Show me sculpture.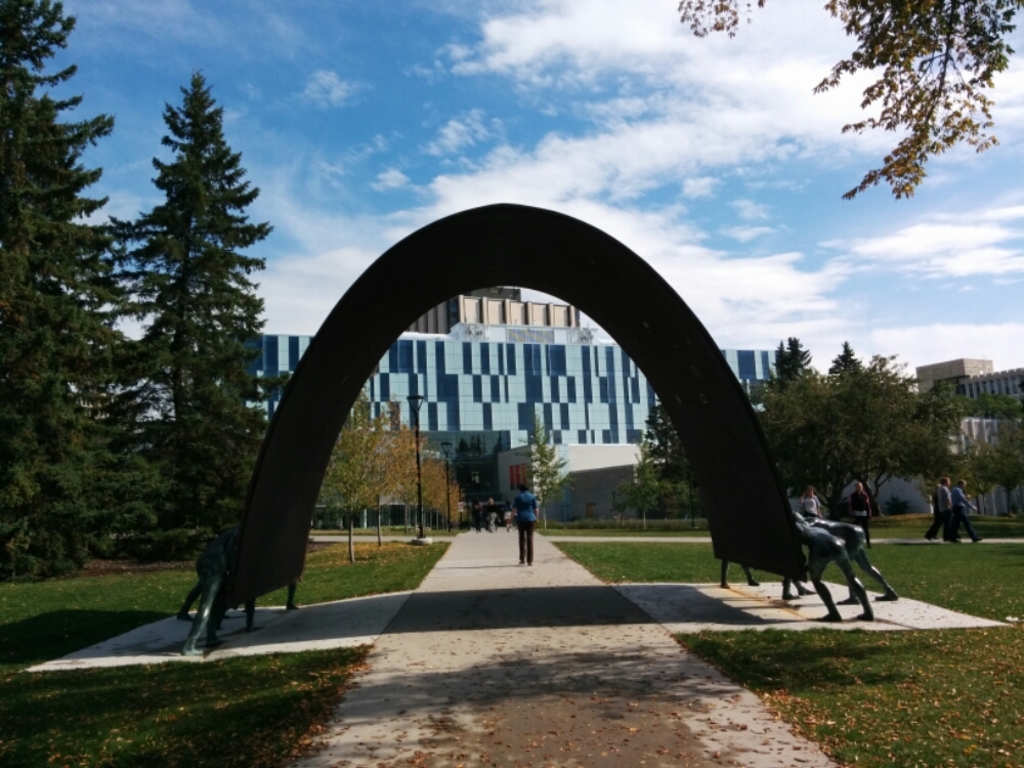
sculpture is here: (722, 560, 750, 587).
